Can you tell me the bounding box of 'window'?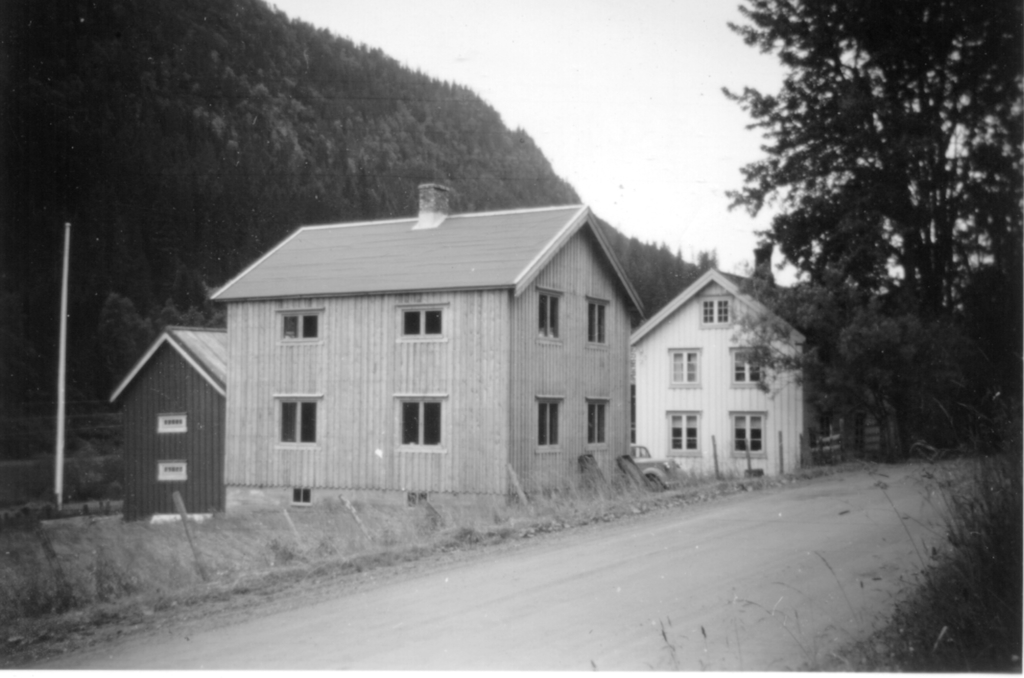
{"left": 730, "top": 346, "right": 764, "bottom": 390}.
